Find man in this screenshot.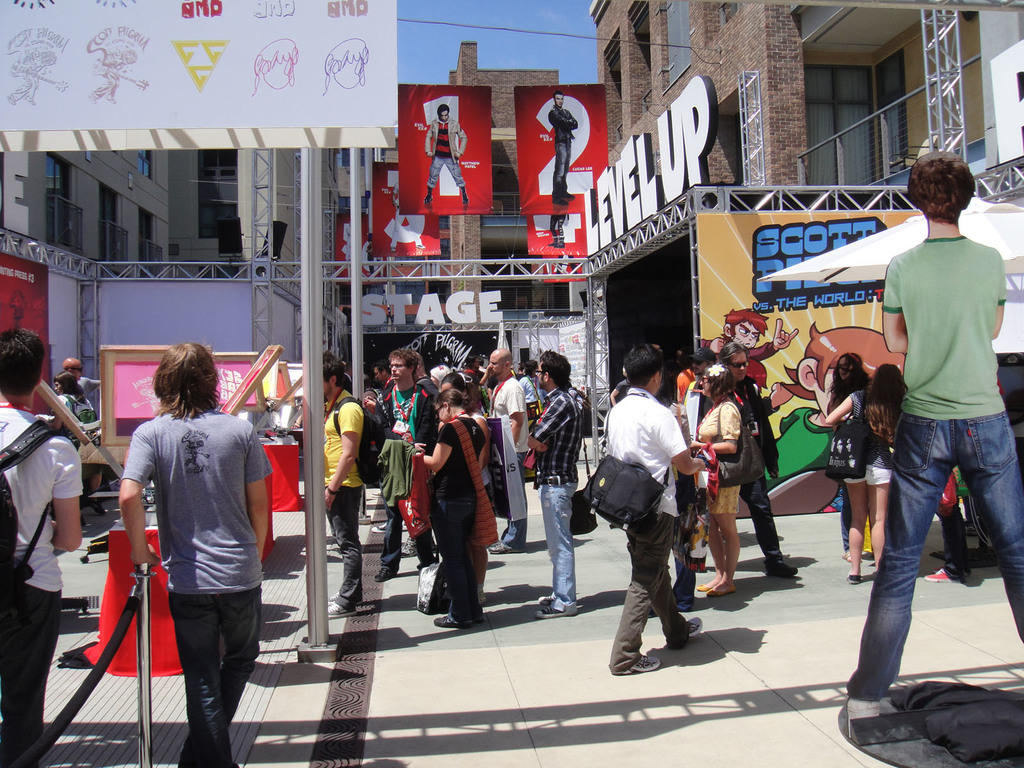
The bounding box for man is (left=318, top=348, right=367, bottom=621).
